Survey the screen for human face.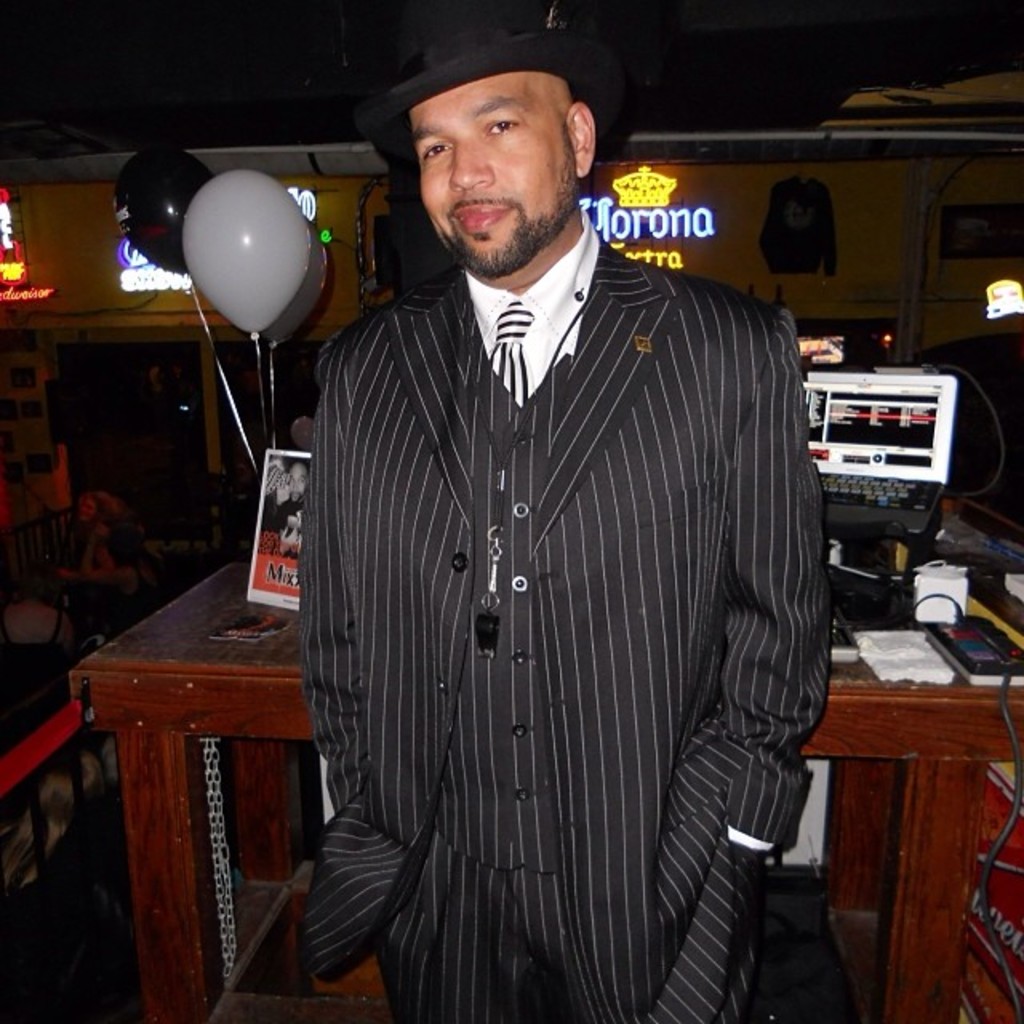
Survey found: [406, 70, 578, 264].
